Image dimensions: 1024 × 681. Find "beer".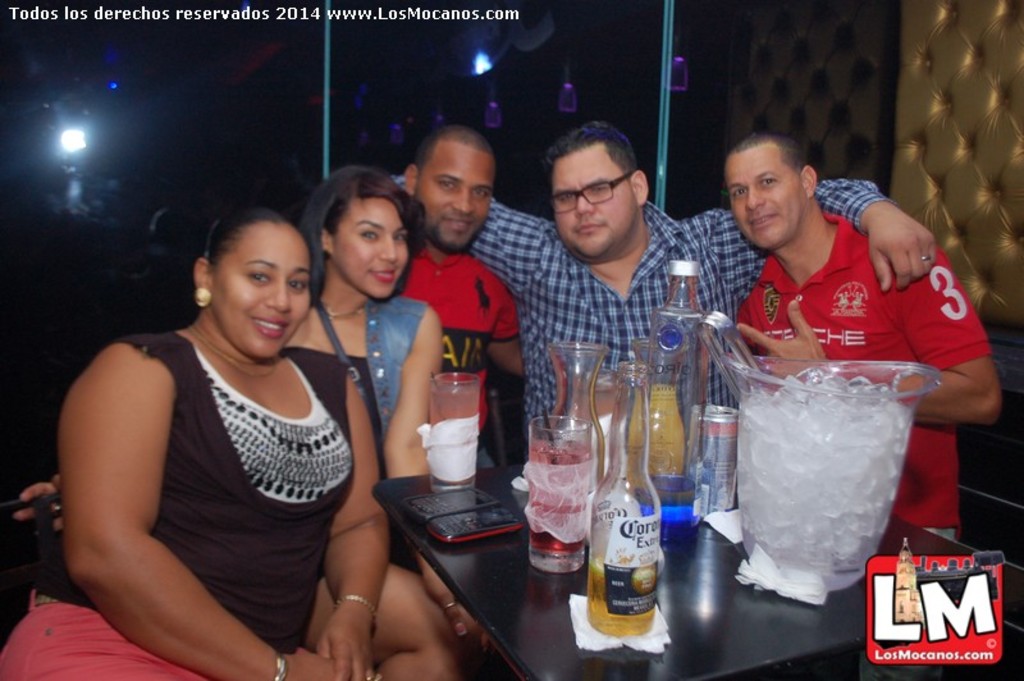
[left=620, top=376, right=686, bottom=492].
